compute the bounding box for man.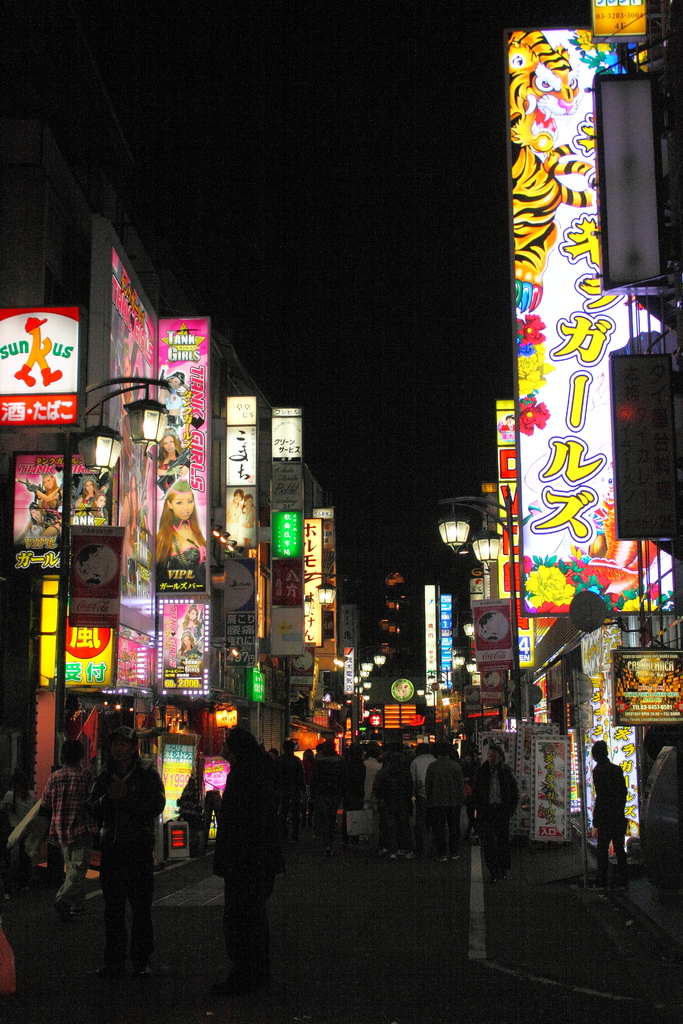
(78, 719, 167, 979).
